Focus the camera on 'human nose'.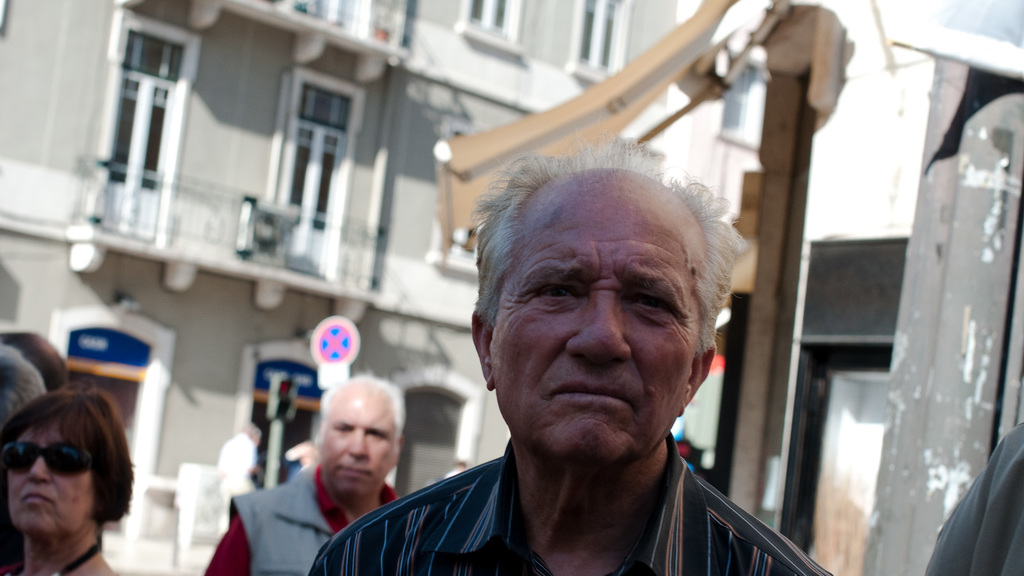
Focus region: <bbox>342, 424, 367, 457</bbox>.
